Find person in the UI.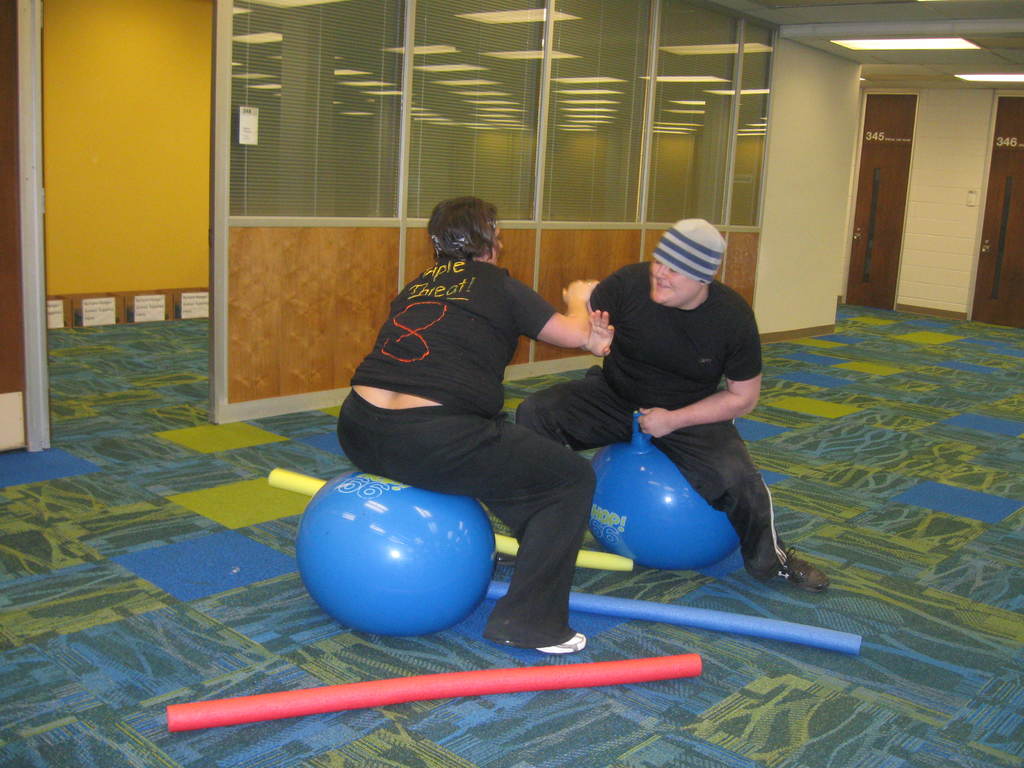
UI element at {"left": 511, "top": 214, "right": 831, "bottom": 593}.
